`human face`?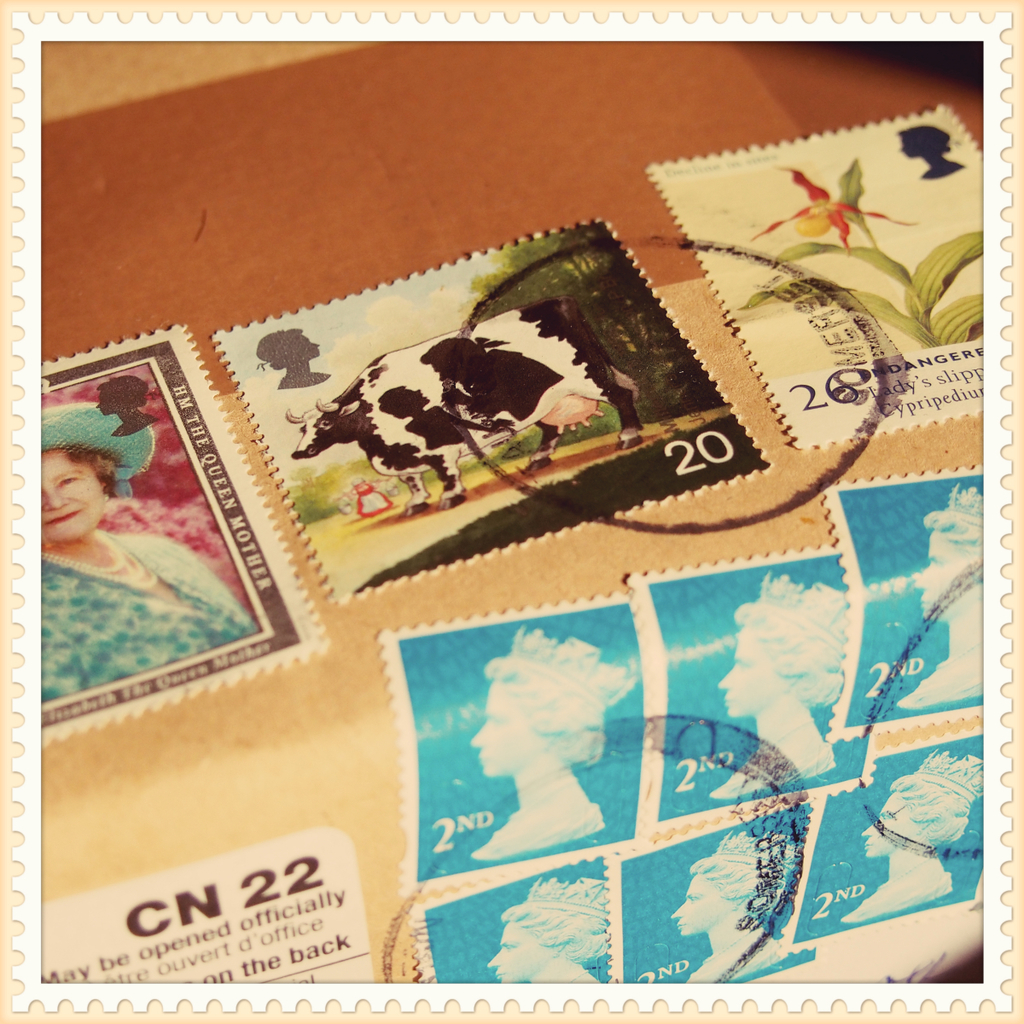
BBox(916, 527, 973, 623)
